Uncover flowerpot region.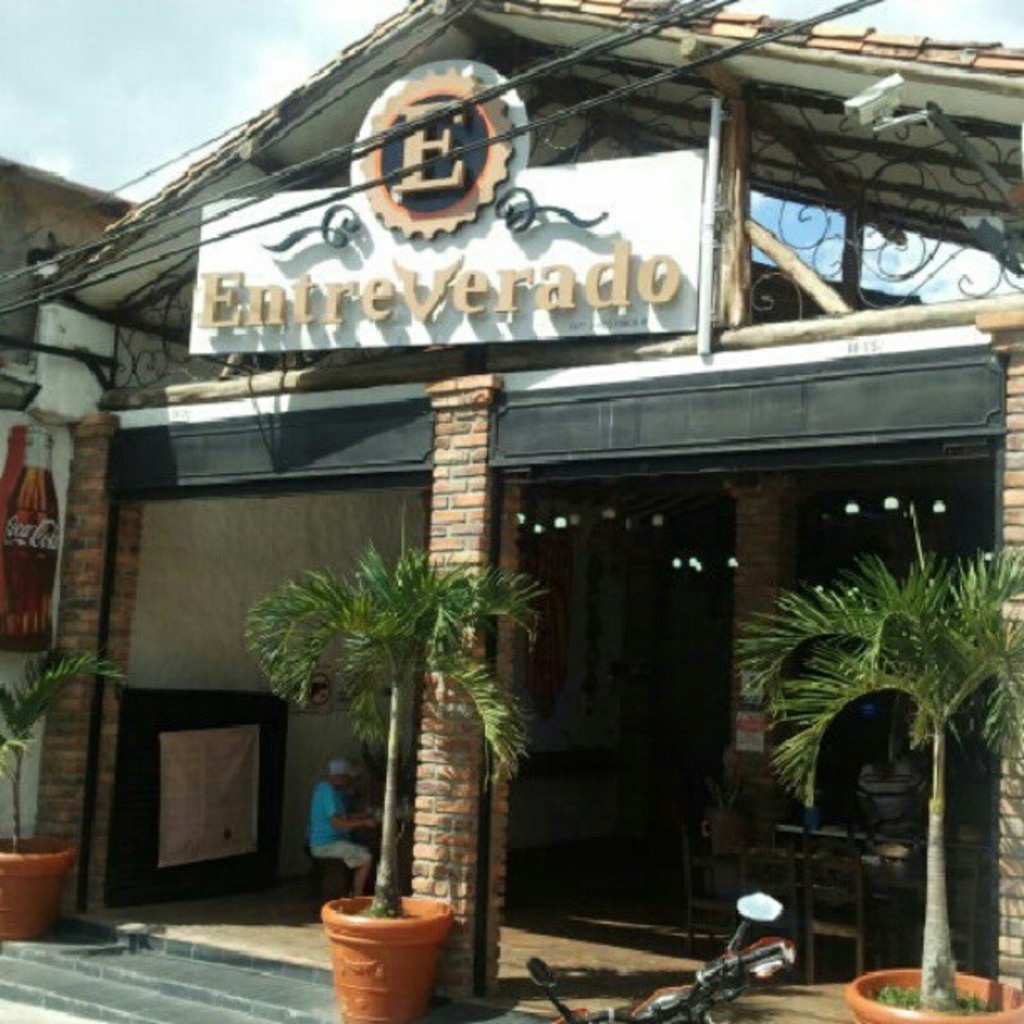
Uncovered: 345:895:480:996.
